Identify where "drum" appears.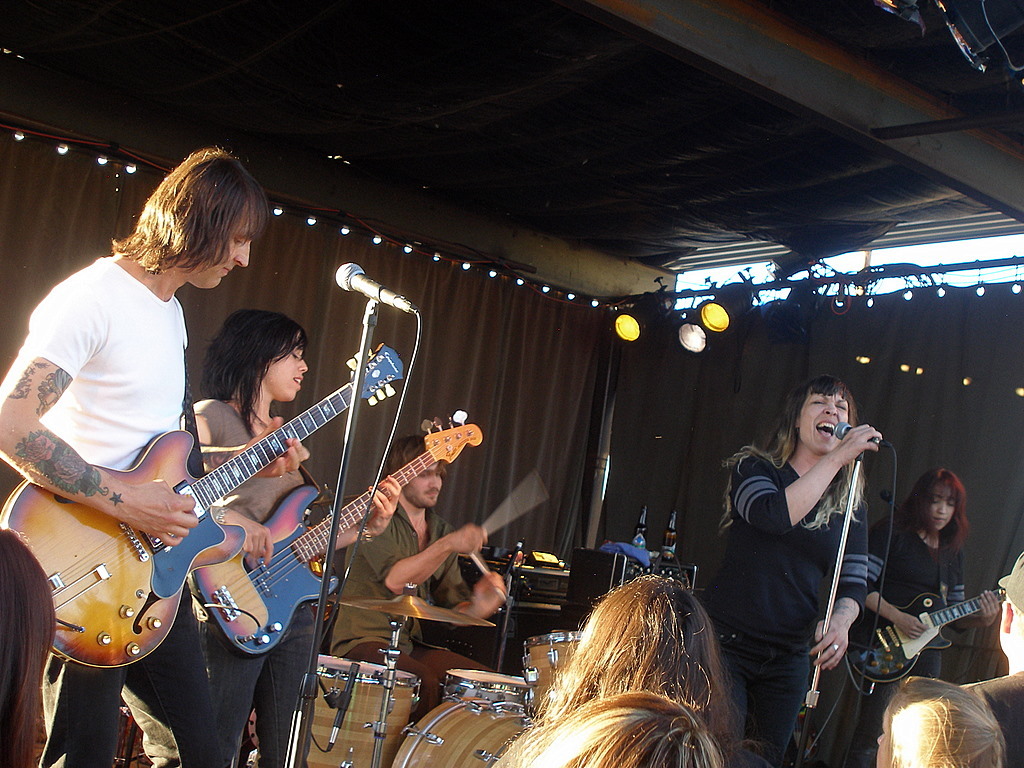
Appears at x1=441 y1=670 x2=533 y2=703.
